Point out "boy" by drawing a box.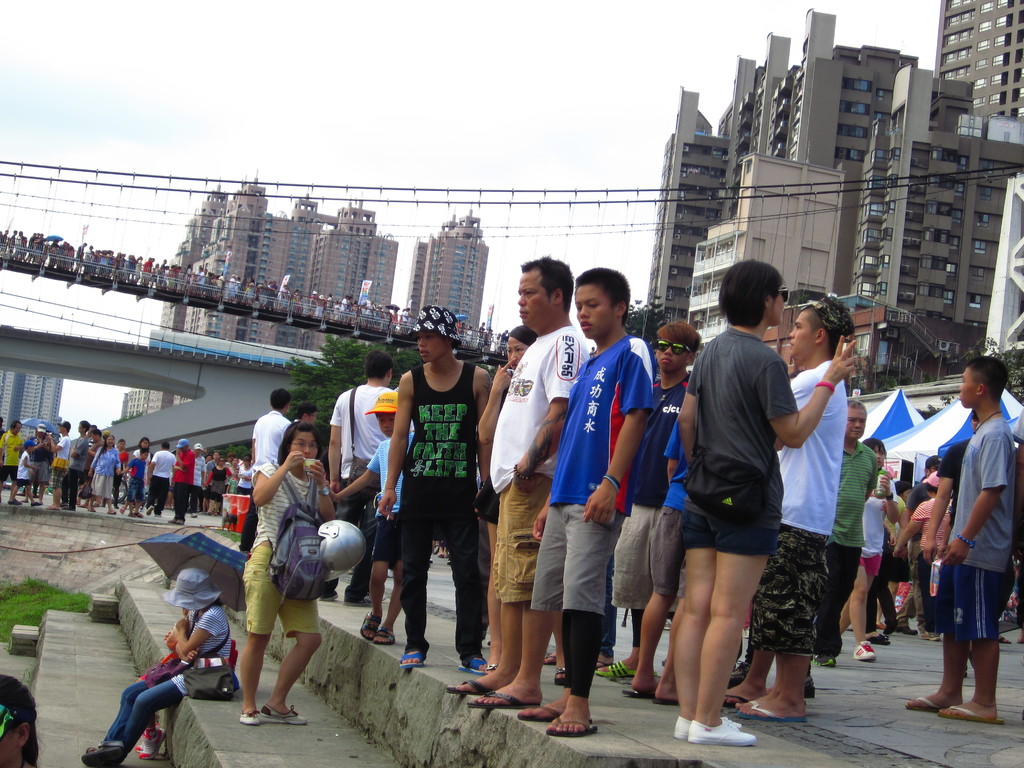
899/365/1021/730.
